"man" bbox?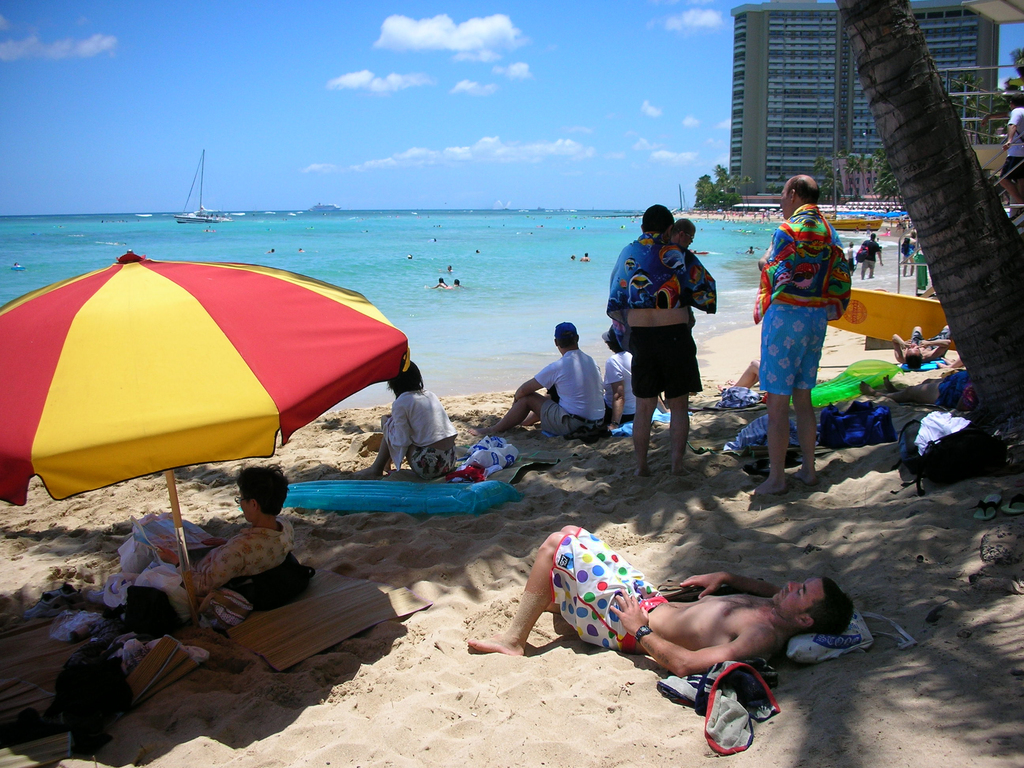
crop(889, 325, 953, 370)
